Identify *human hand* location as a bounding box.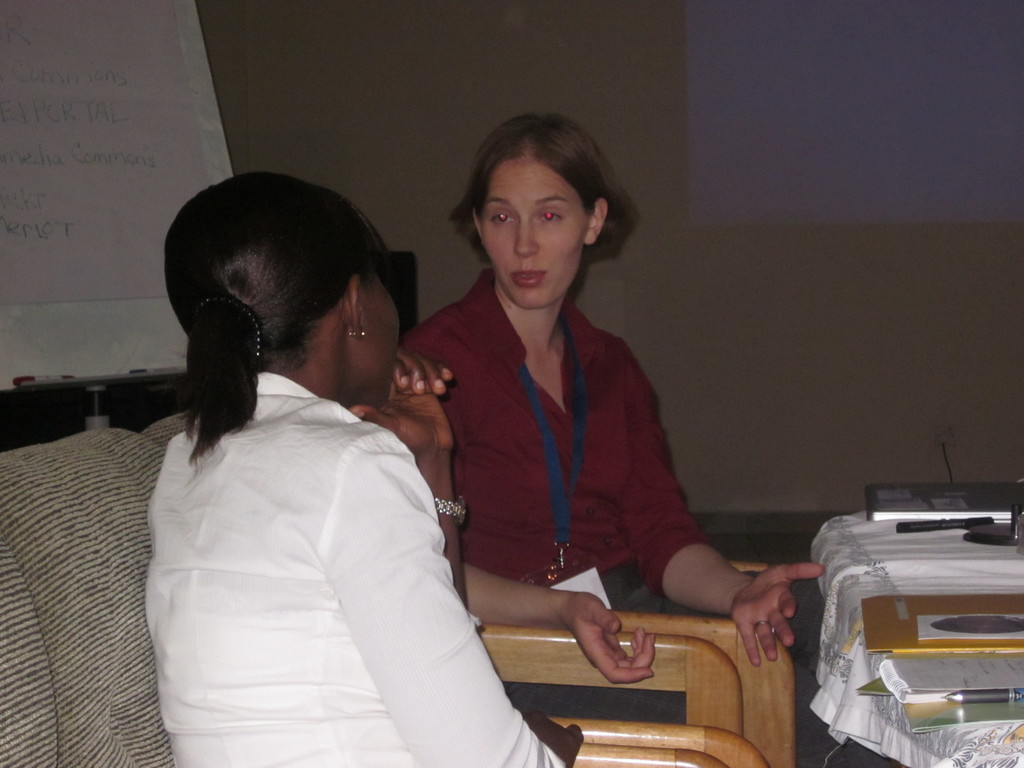
[left=525, top=712, right=587, bottom=767].
